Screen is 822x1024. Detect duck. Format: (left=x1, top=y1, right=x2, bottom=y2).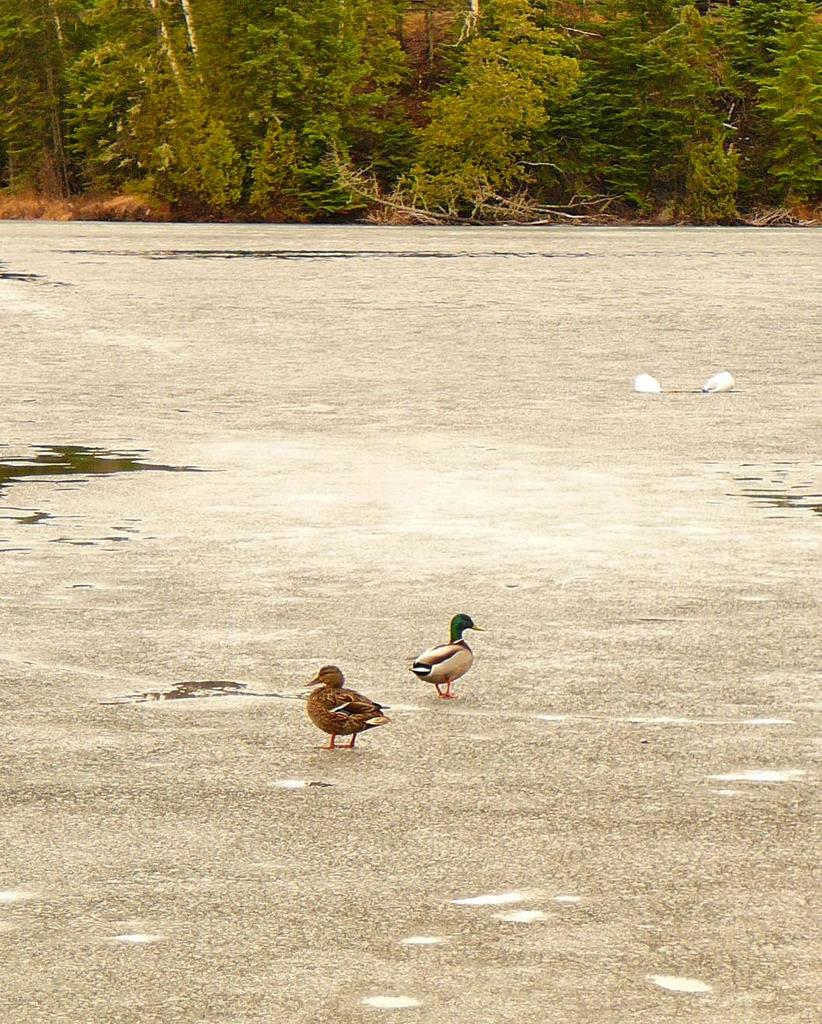
(left=303, top=652, right=395, bottom=758).
